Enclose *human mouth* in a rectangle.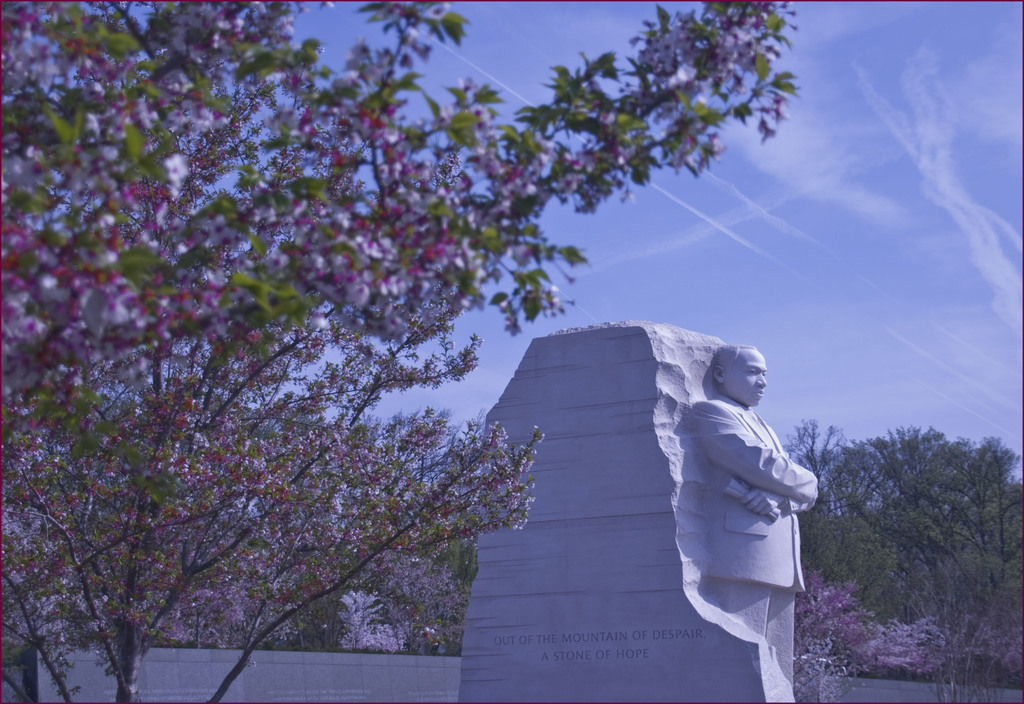
<bbox>754, 389, 763, 396</bbox>.
